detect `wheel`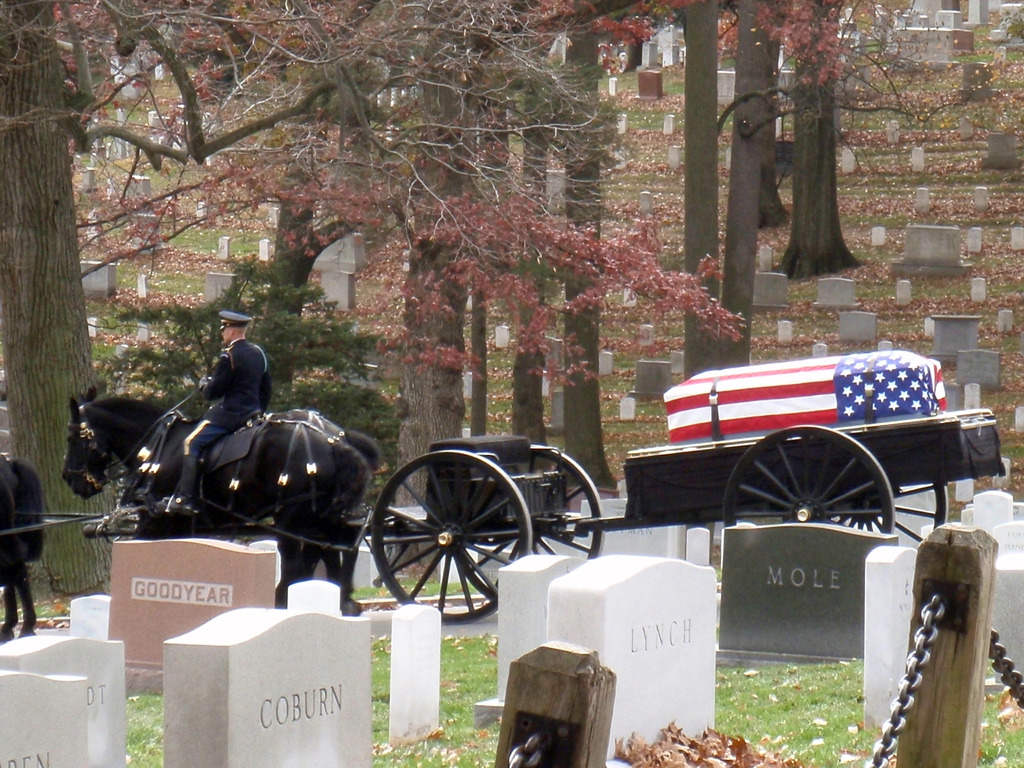
bbox=[893, 481, 948, 546]
